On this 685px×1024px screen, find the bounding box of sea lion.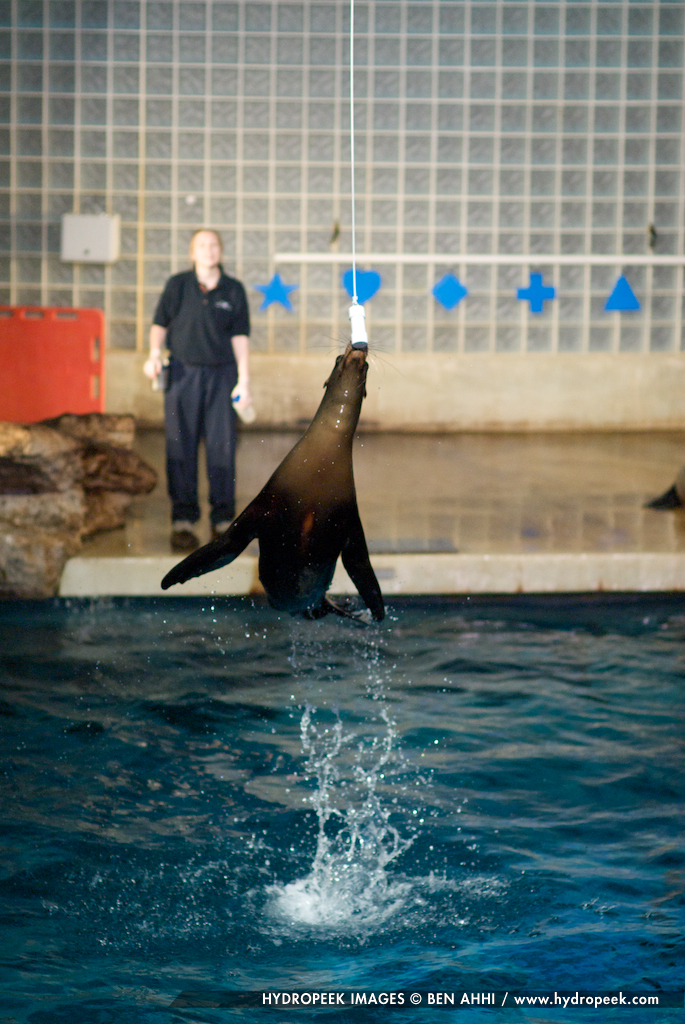
Bounding box: detection(160, 342, 387, 624).
